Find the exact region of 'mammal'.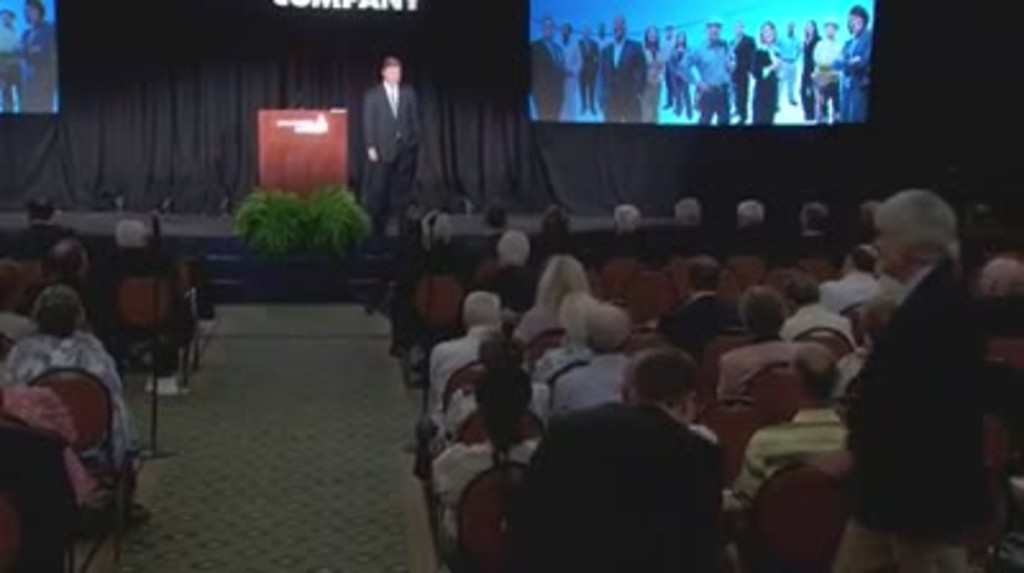
Exact region: {"left": 5, "top": 194, "right": 77, "bottom": 258}.
